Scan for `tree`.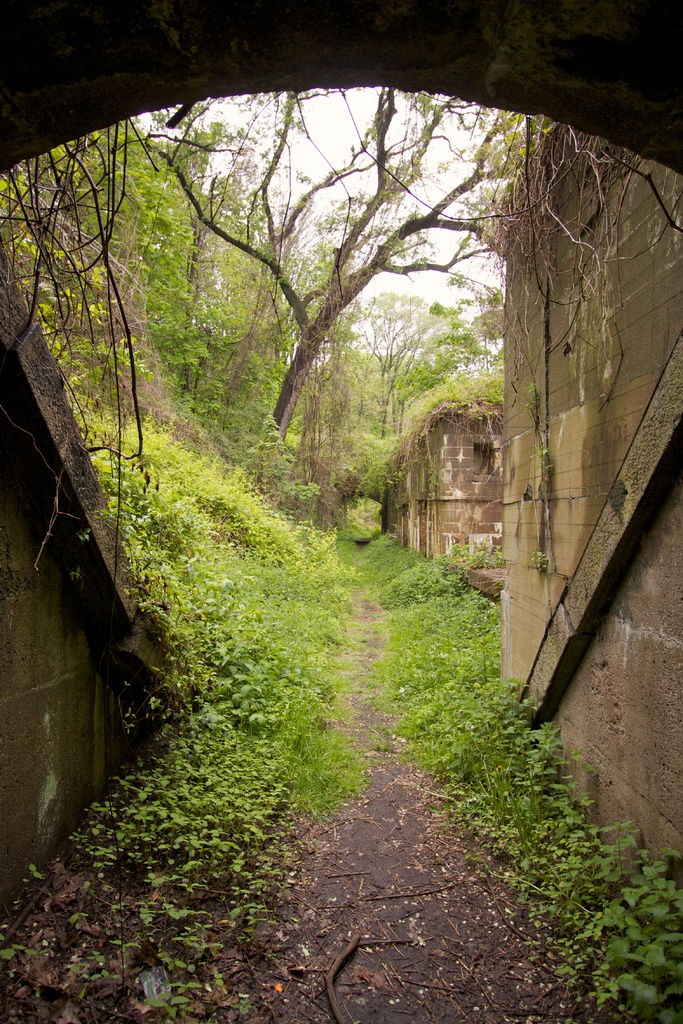
Scan result: locate(358, 291, 470, 419).
